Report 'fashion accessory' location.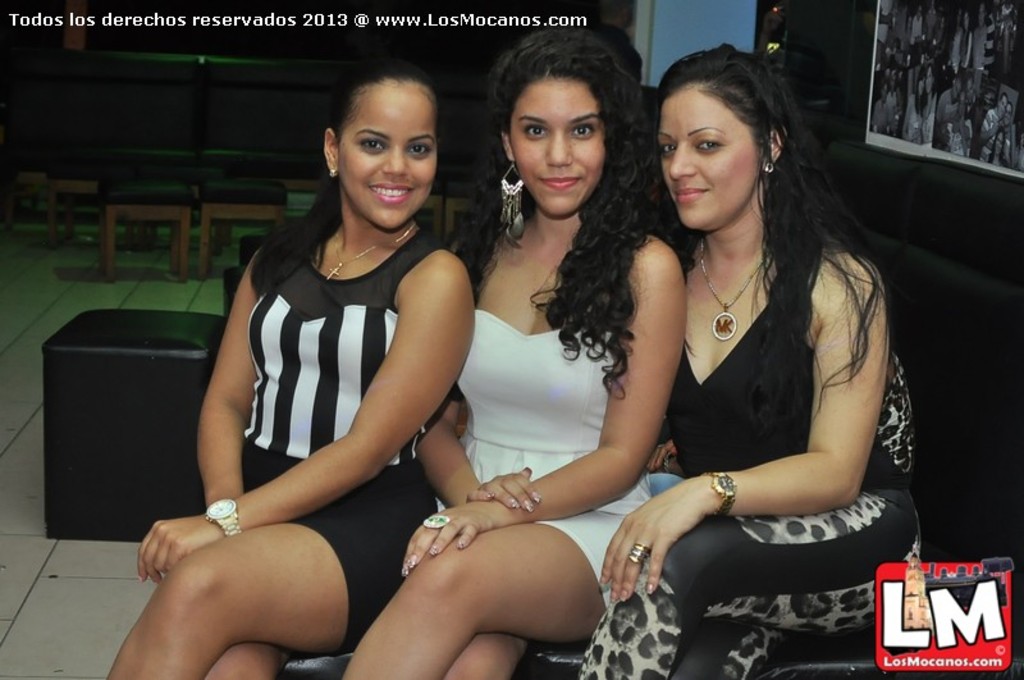
Report: x1=627, y1=547, x2=654, y2=562.
